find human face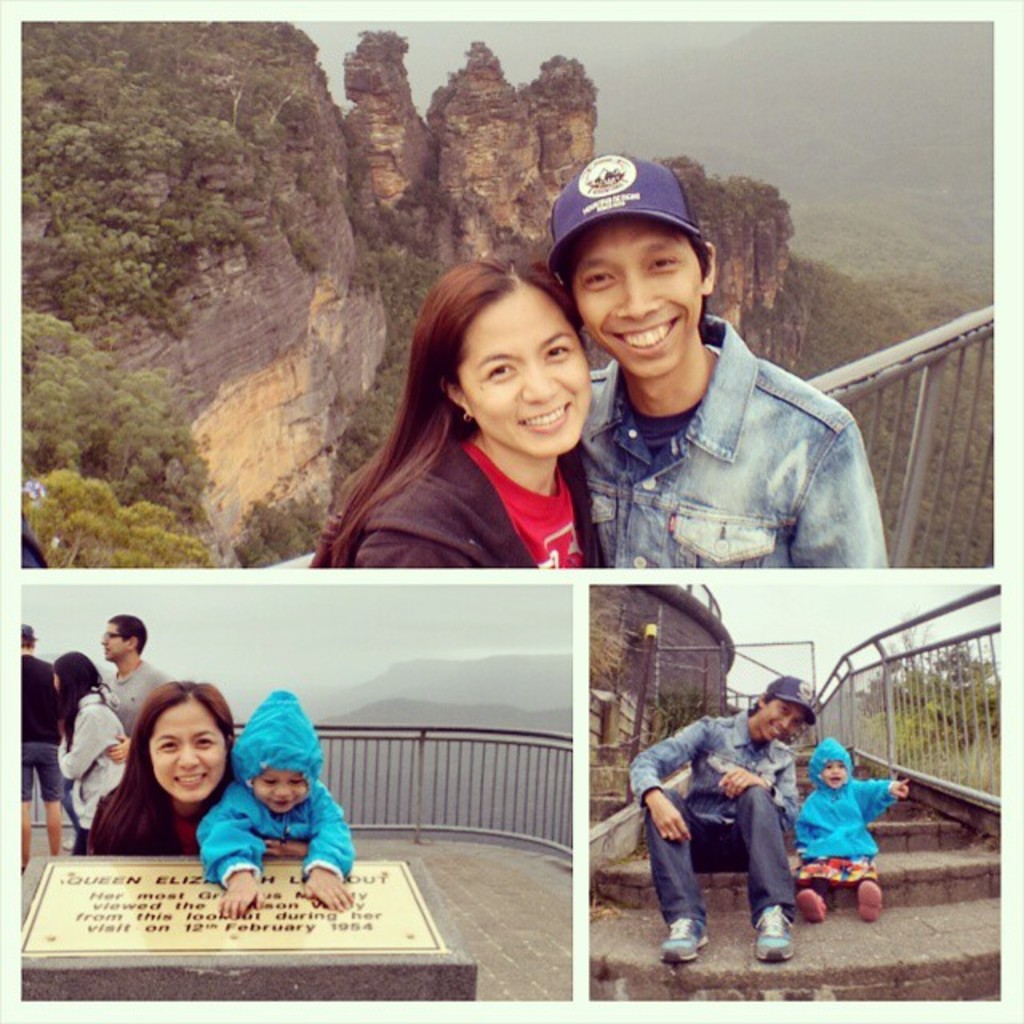
(760, 704, 802, 744)
